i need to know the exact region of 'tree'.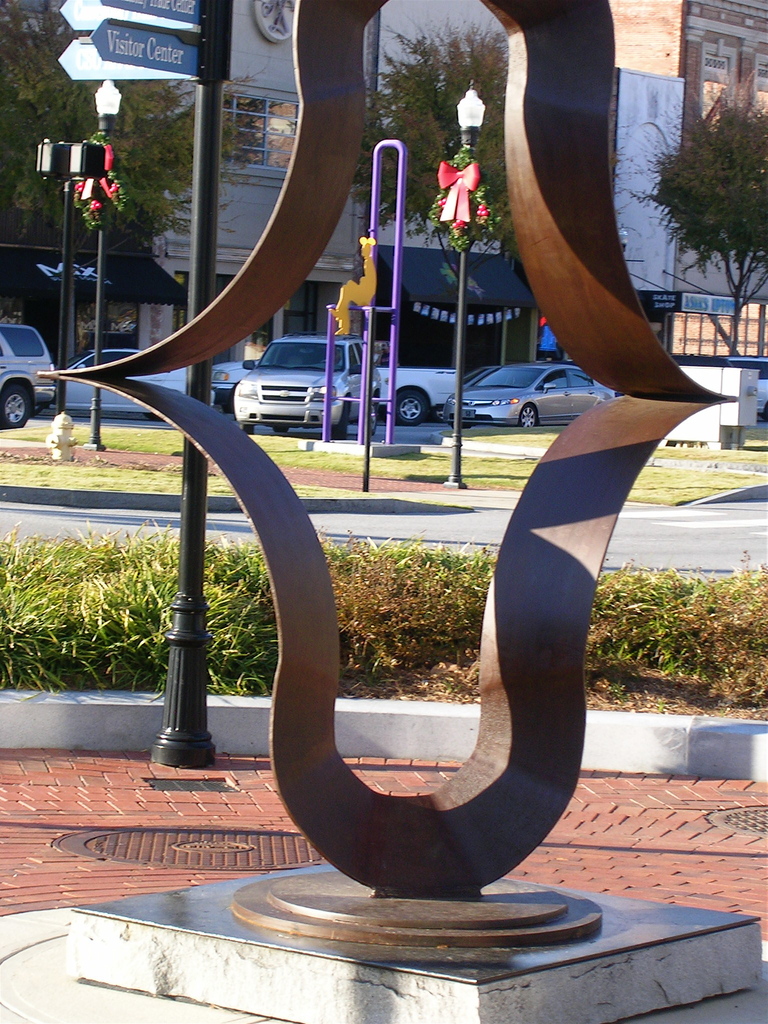
Region: [367,13,531,151].
